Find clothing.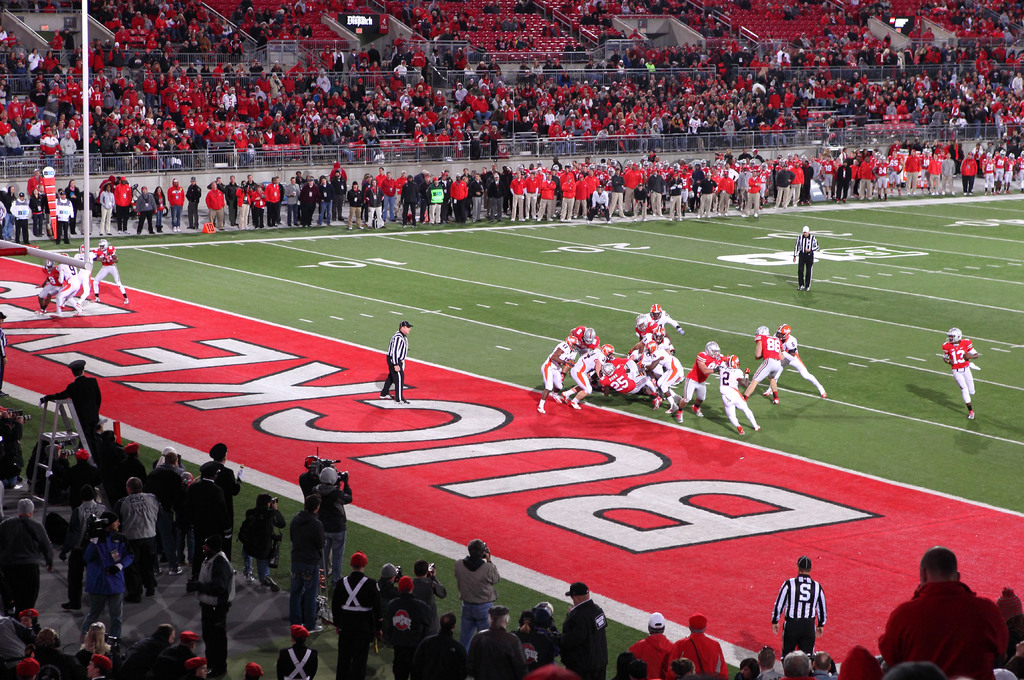
<region>0, 518, 52, 607</region>.
